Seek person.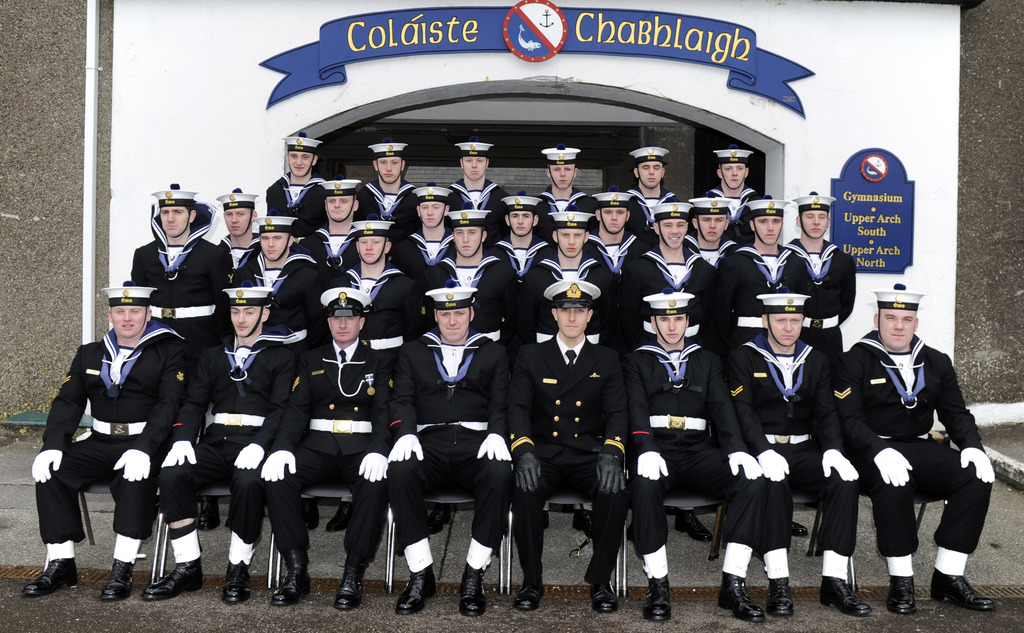
[47,279,181,607].
